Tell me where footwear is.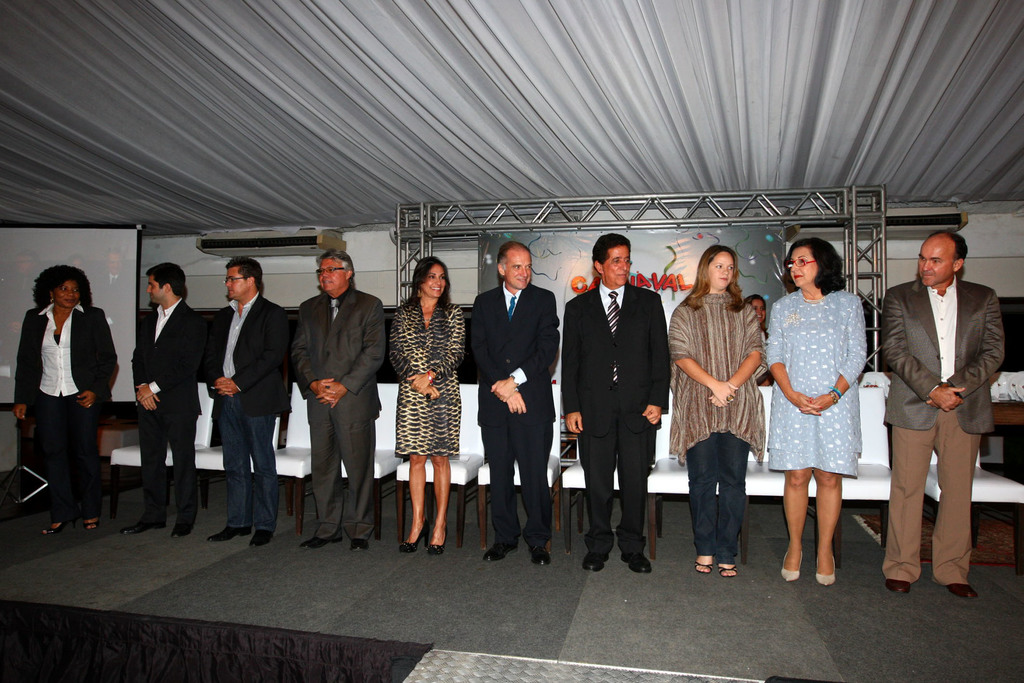
footwear is at 480/548/520/562.
